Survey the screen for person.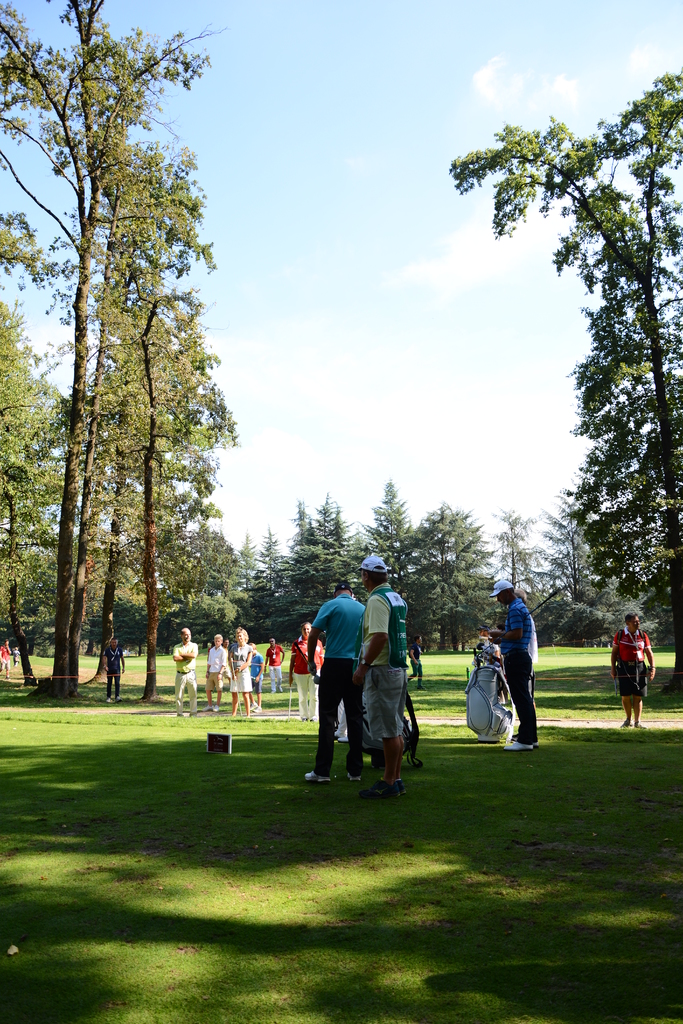
Survey found: 103/638/126/699.
